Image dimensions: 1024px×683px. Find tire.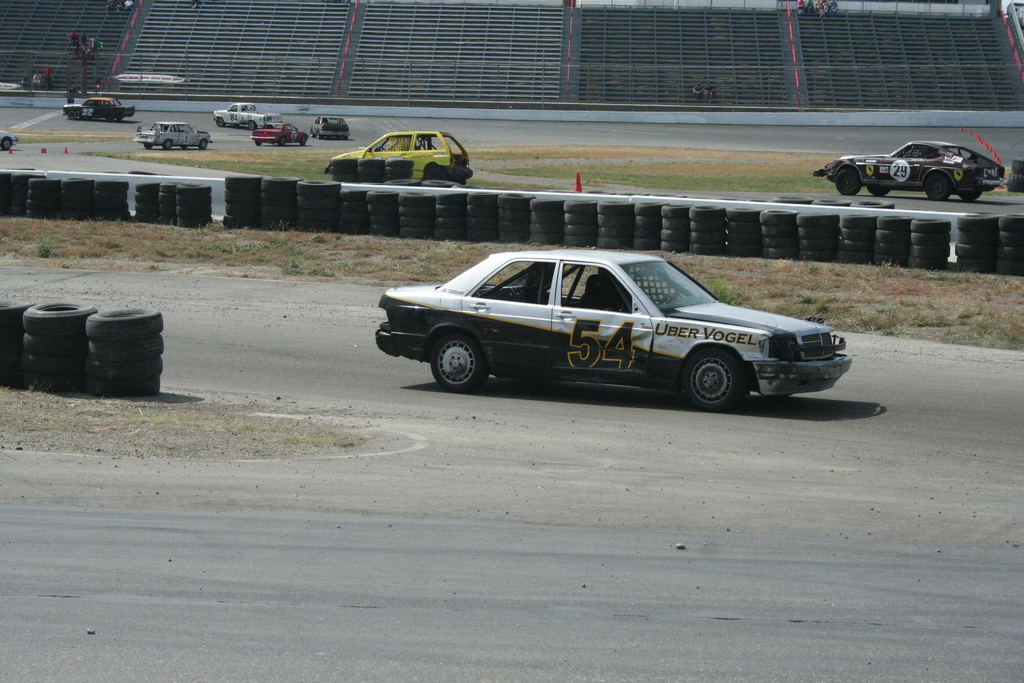
247 119 256 131.
